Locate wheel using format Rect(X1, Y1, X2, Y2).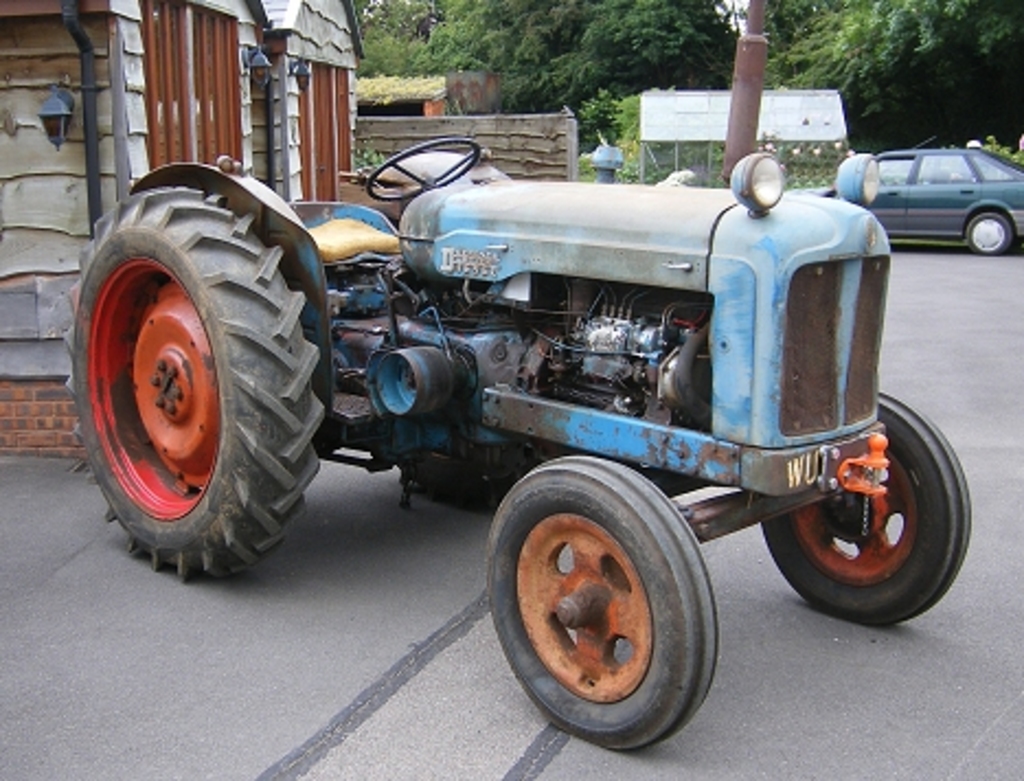
Rect(399, 454, 531, 516).
